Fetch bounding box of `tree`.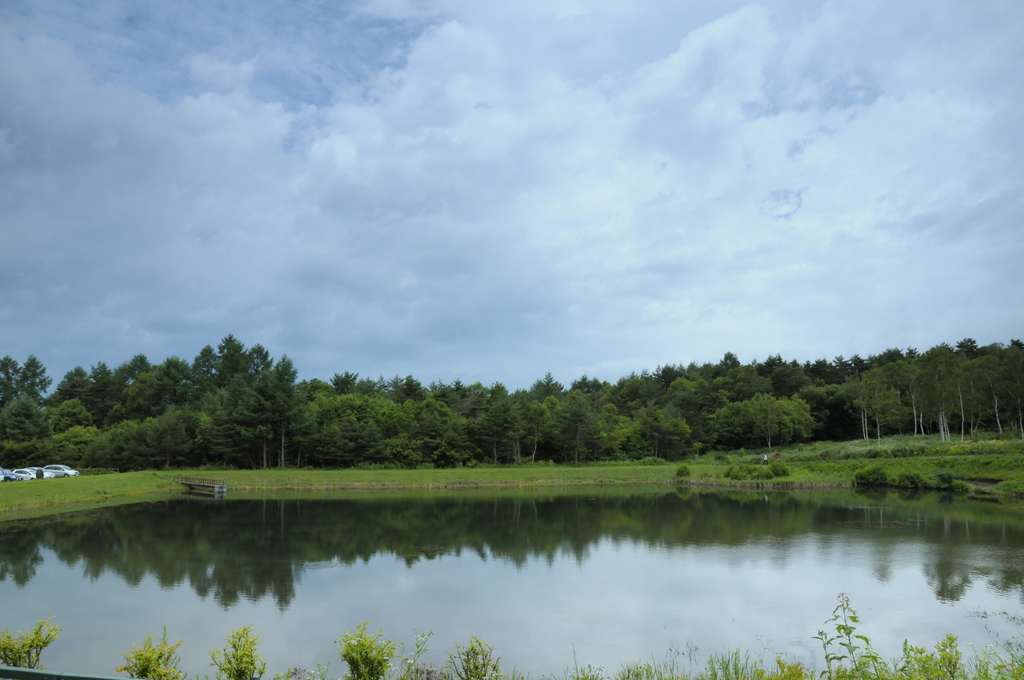
Bbox: crop(818, 361, 835, 417).
